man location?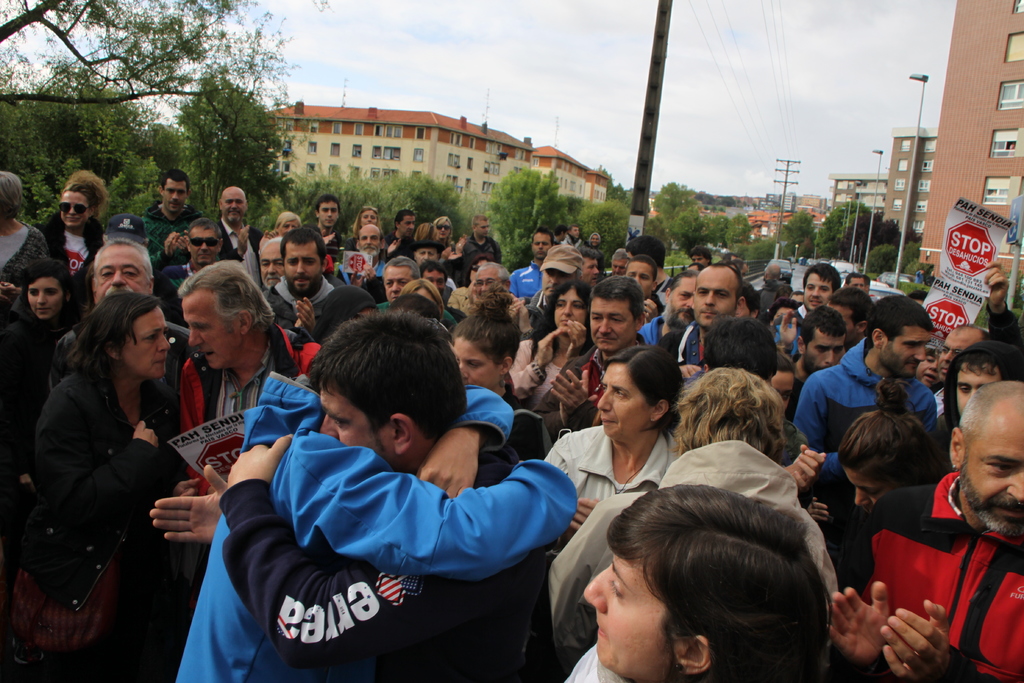
crop(47, 226, 198, 390)
